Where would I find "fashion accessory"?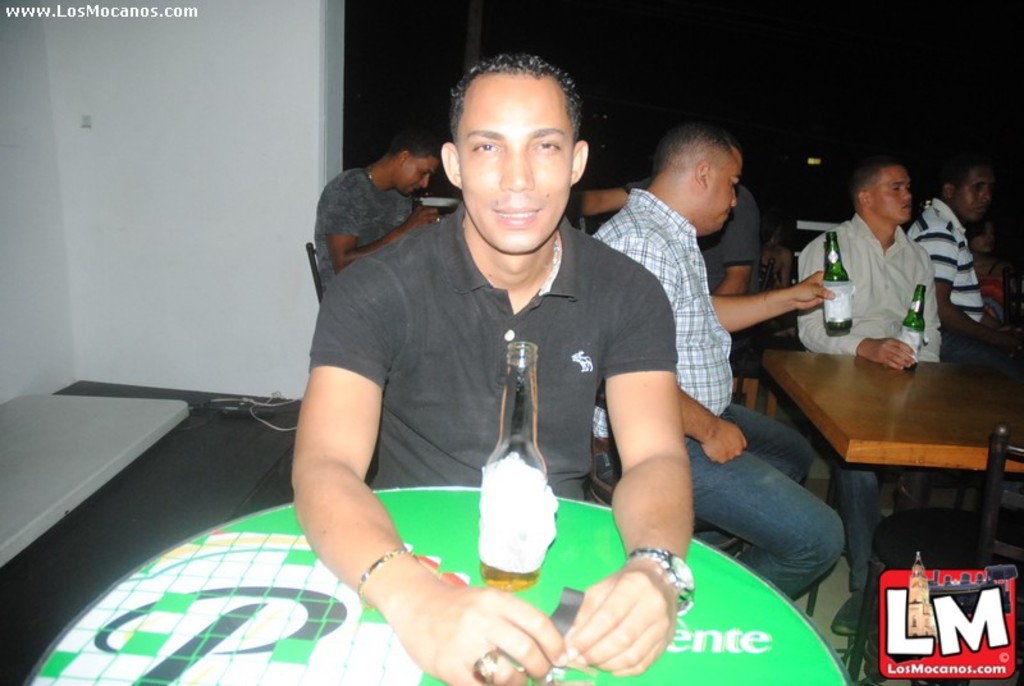
At x1=466, y1=646, x2=498, y2=685.
